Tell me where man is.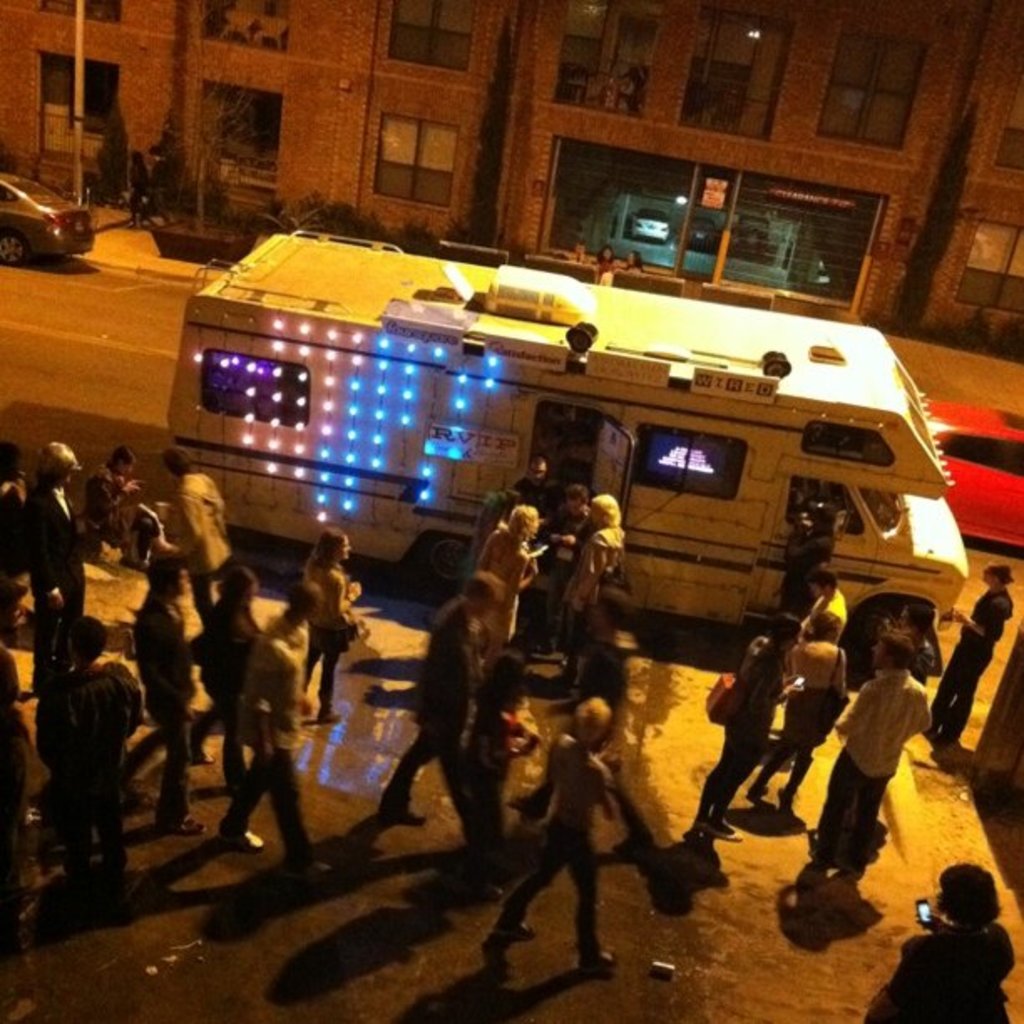
man is at region(376, 567, 502, 890).
